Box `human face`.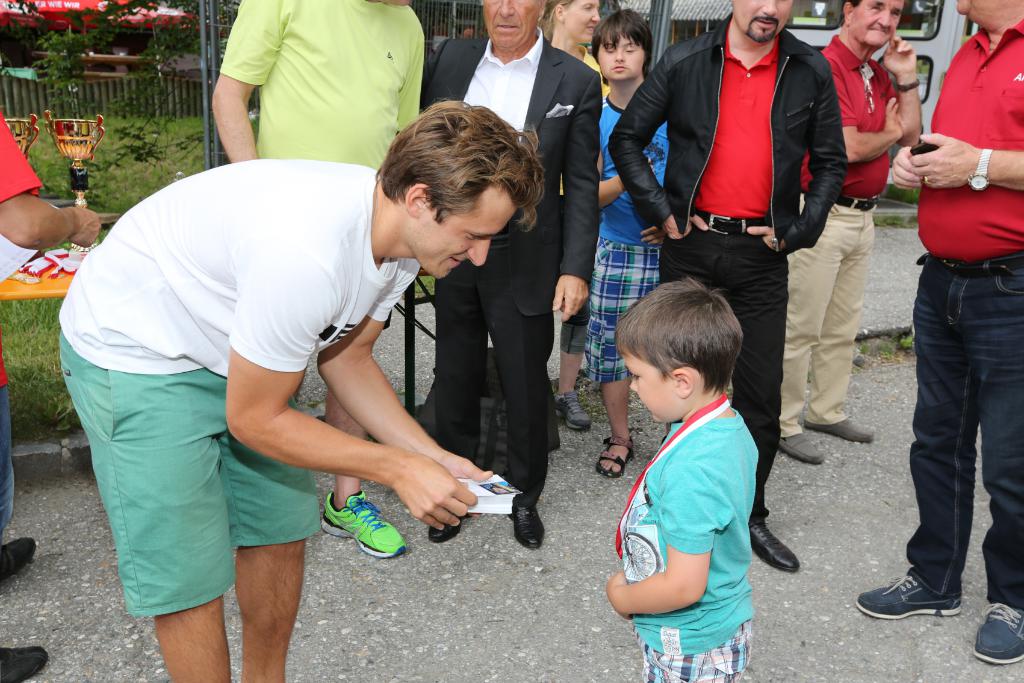
(x1=621, y1=350, x2=680, y2=427).
